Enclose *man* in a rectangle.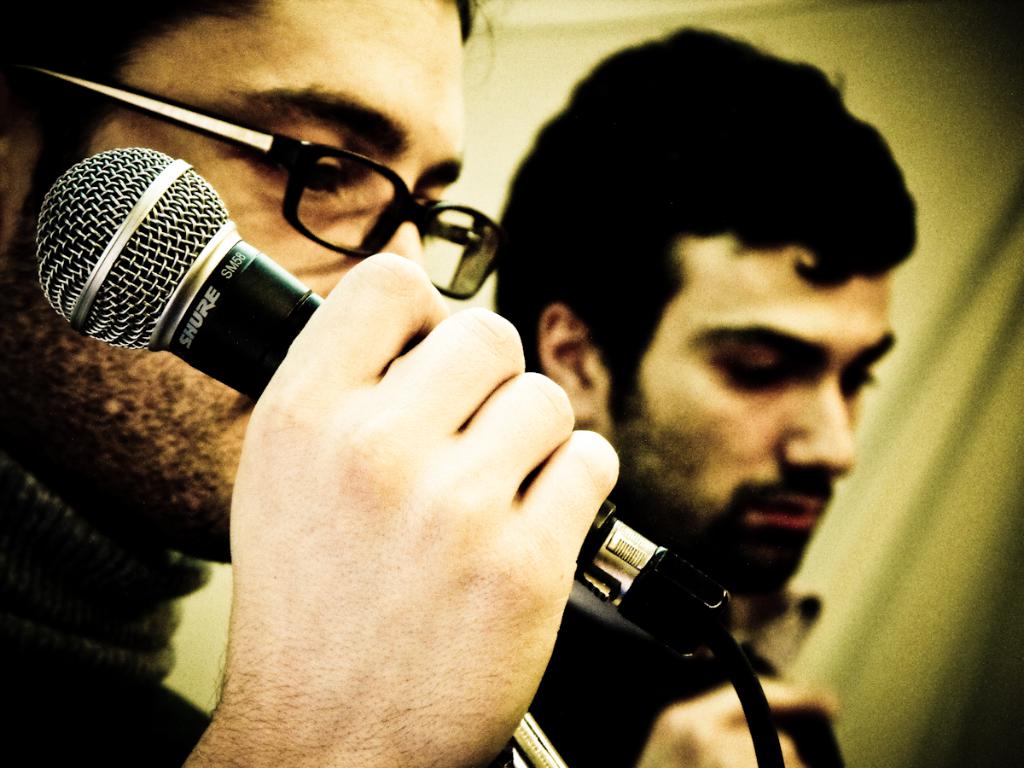
bbox=(0, 0, 621, 767).
